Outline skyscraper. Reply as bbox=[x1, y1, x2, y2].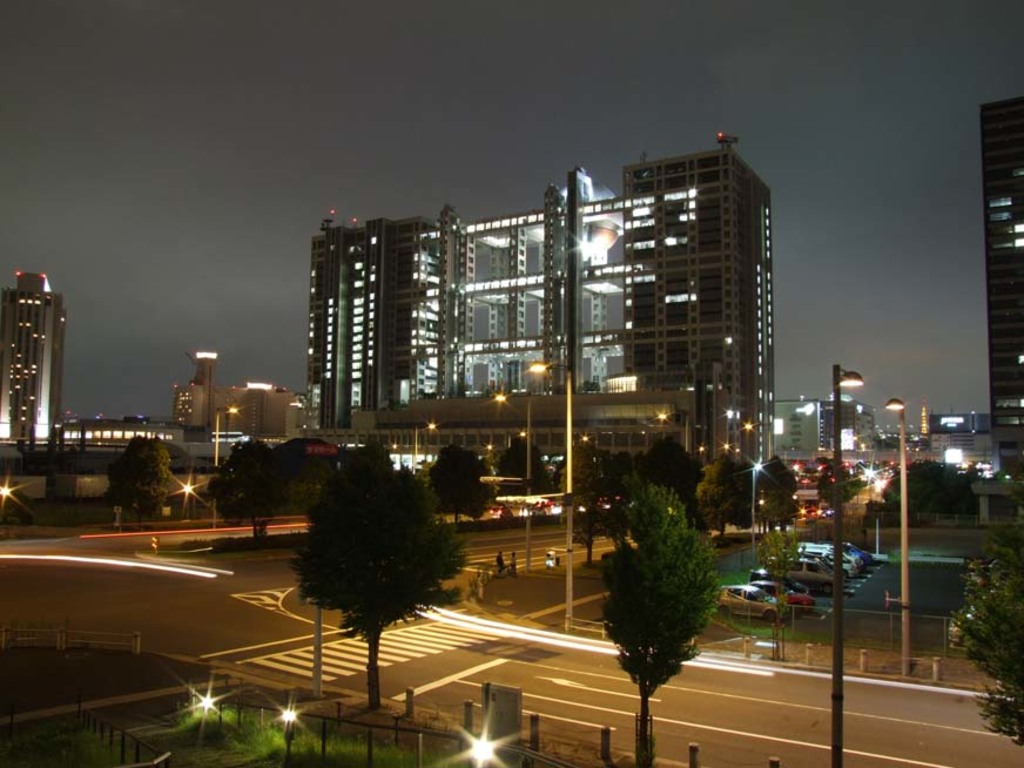
bbox=[981, 95, 1023, 477].
